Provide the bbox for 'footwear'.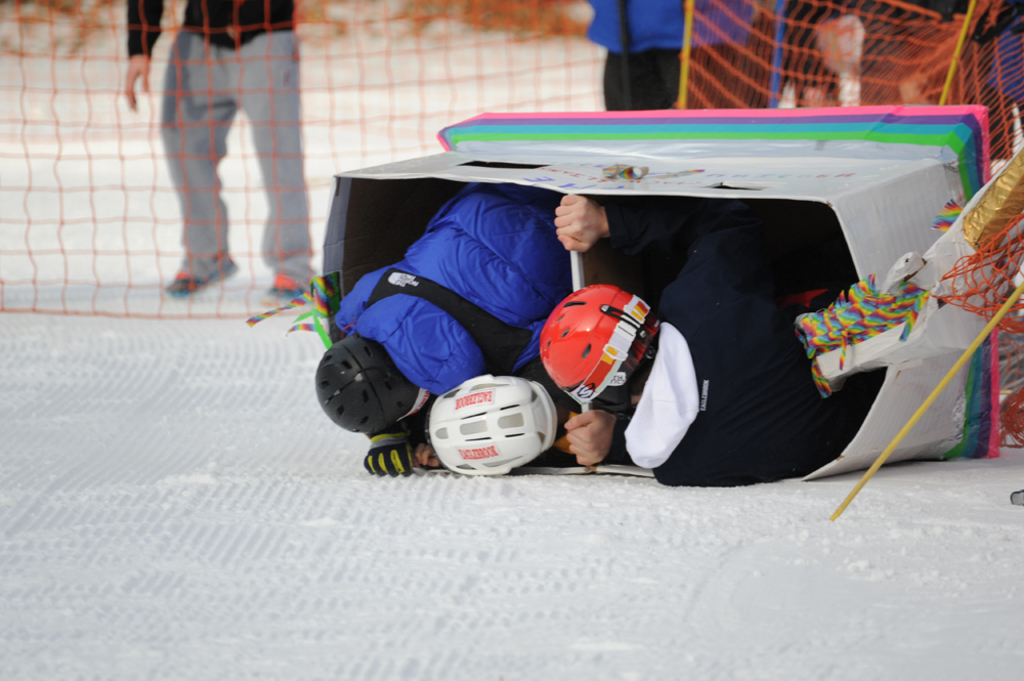
161 258 246 302.
